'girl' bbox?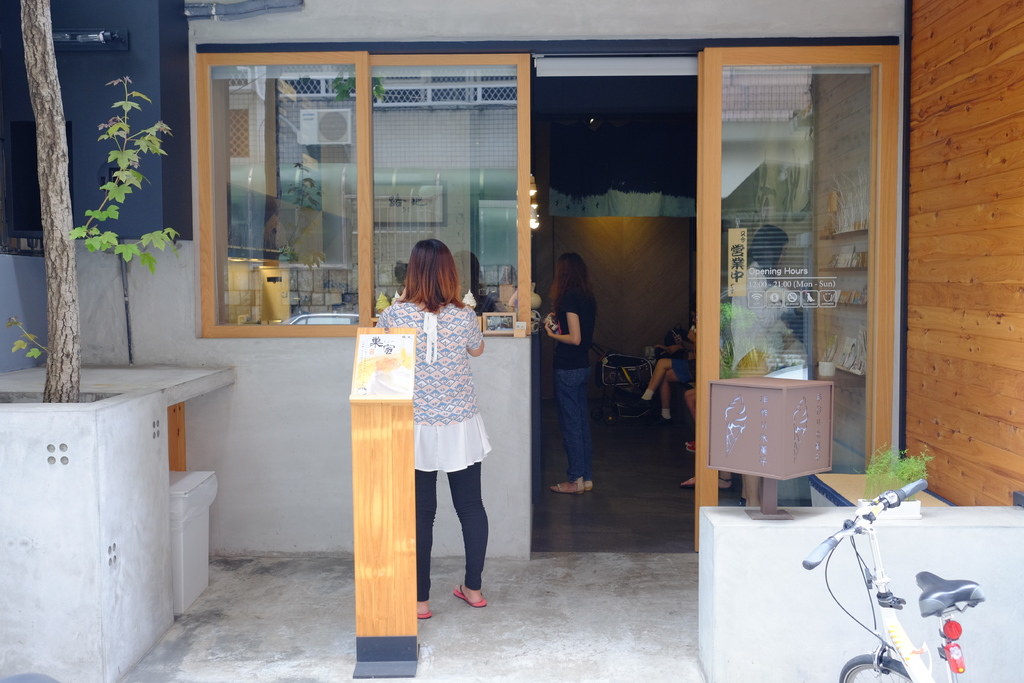
<region>375, 240, 488, 616</region>
